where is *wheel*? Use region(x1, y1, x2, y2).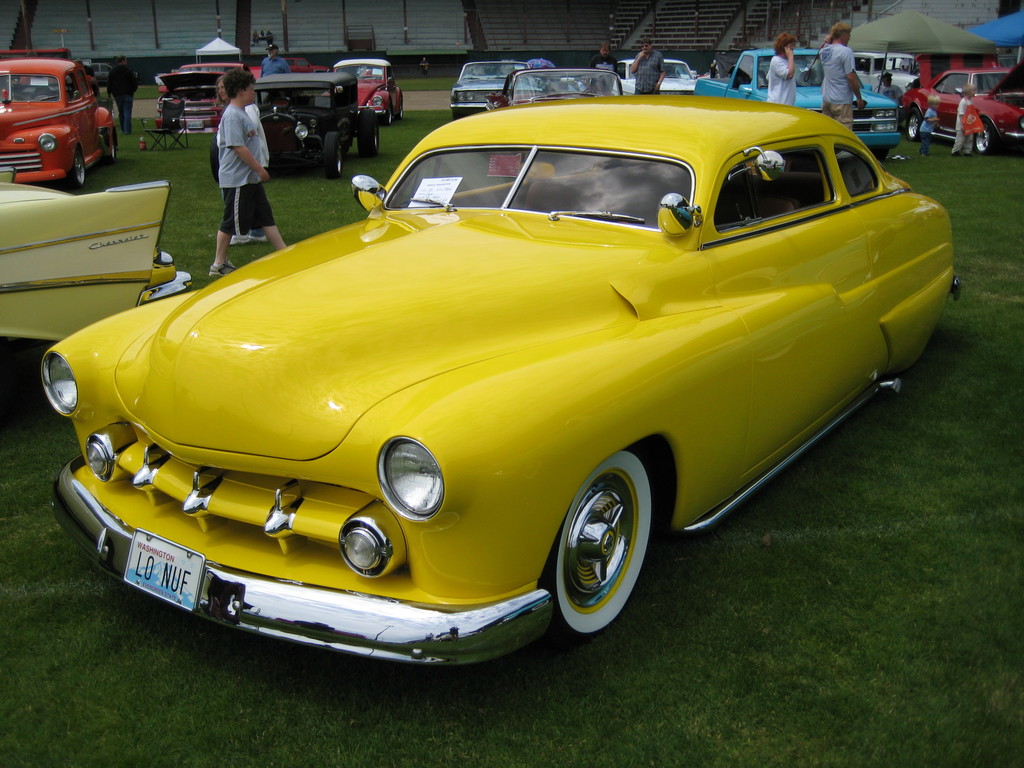
region(321, 129, 340, 185).
